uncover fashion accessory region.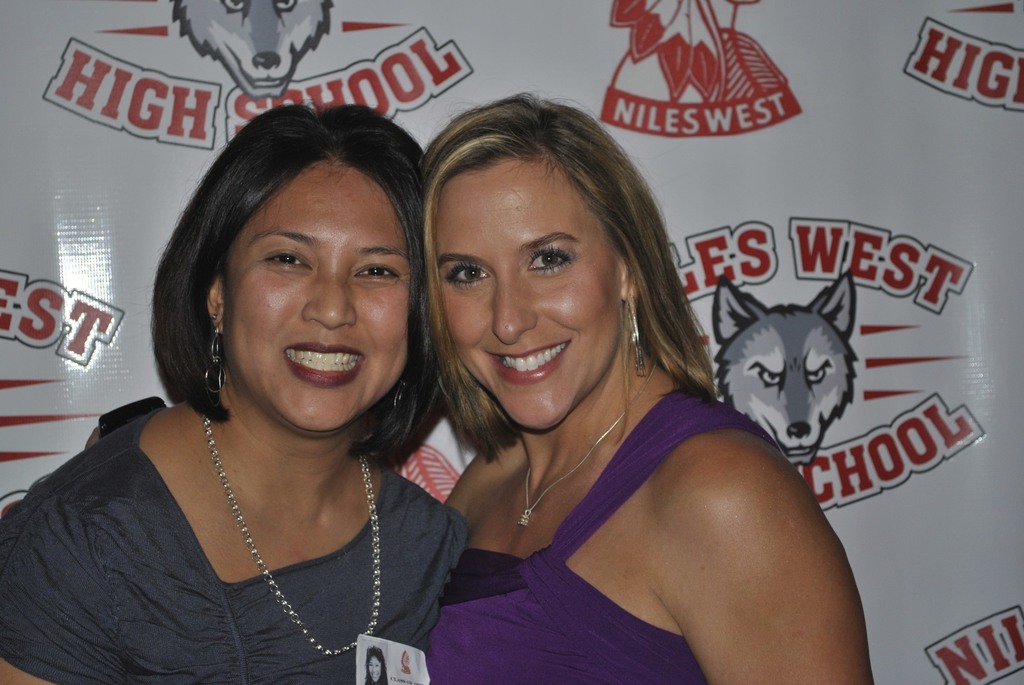
Uncovered: (391, 366, 410, 413).
